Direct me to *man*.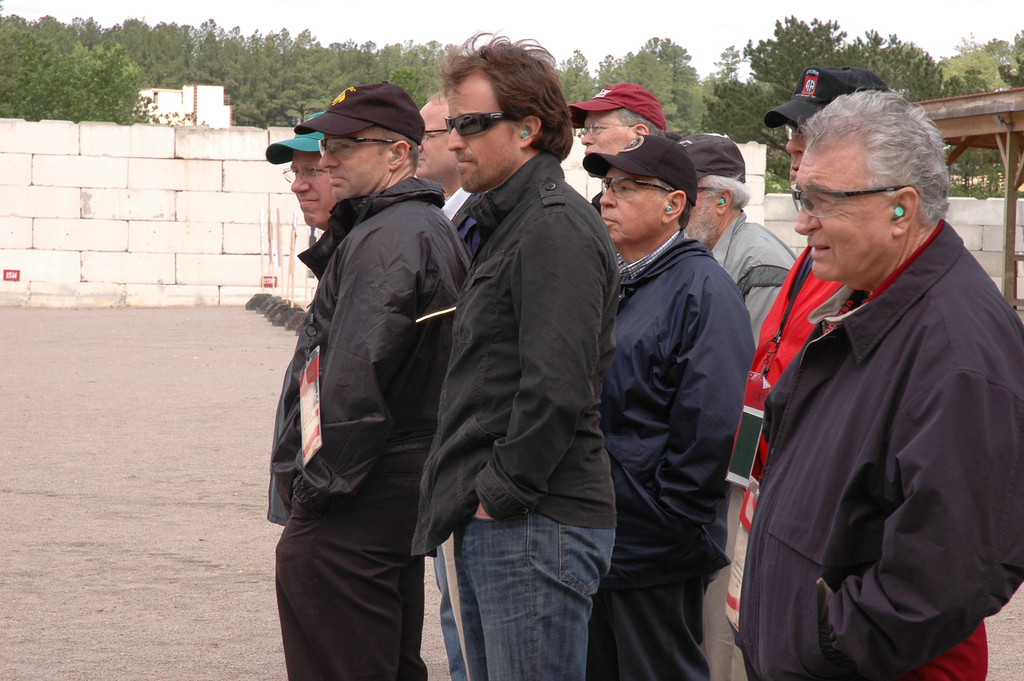
Direction: x1=581 y1=130 x2=761 y2=680.
